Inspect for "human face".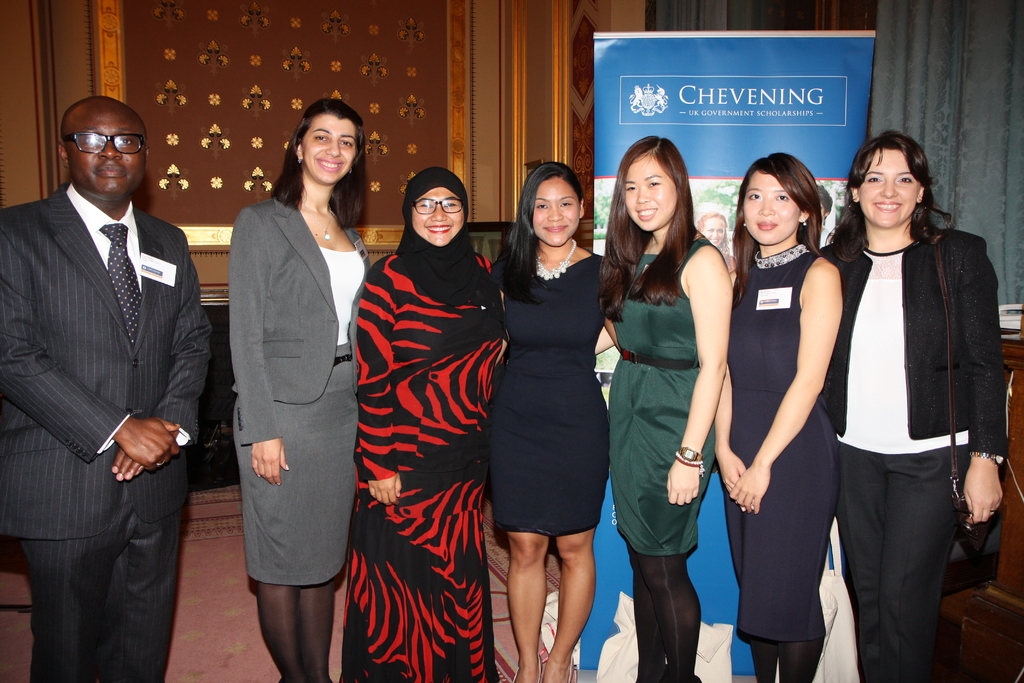
Inspection: locate(858, 150, 924, 226).
